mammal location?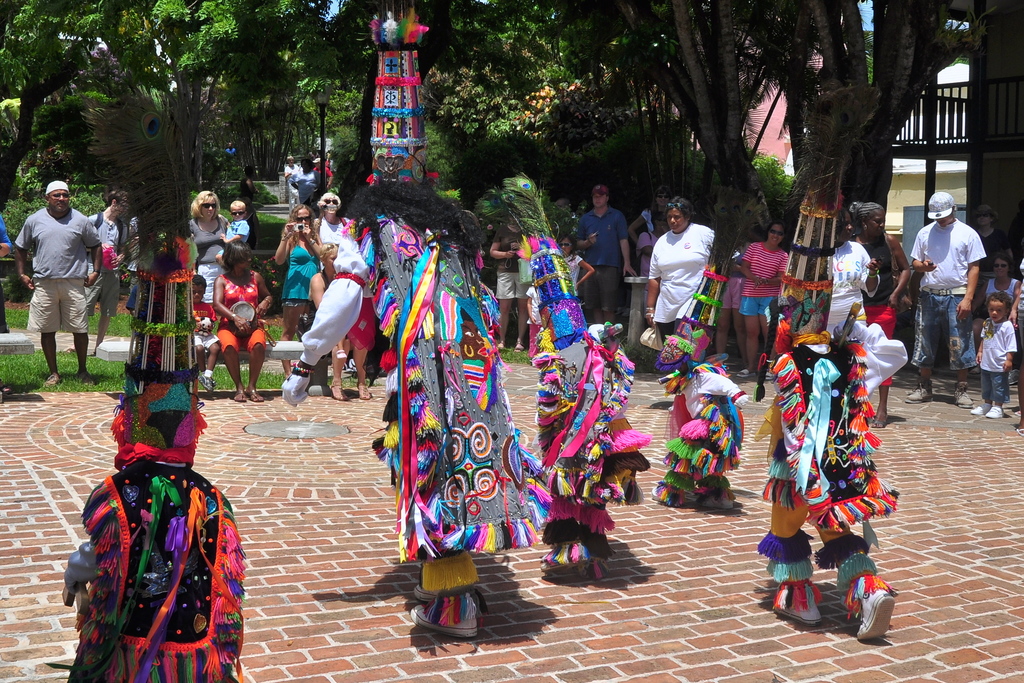
487, 208, 529, 352
